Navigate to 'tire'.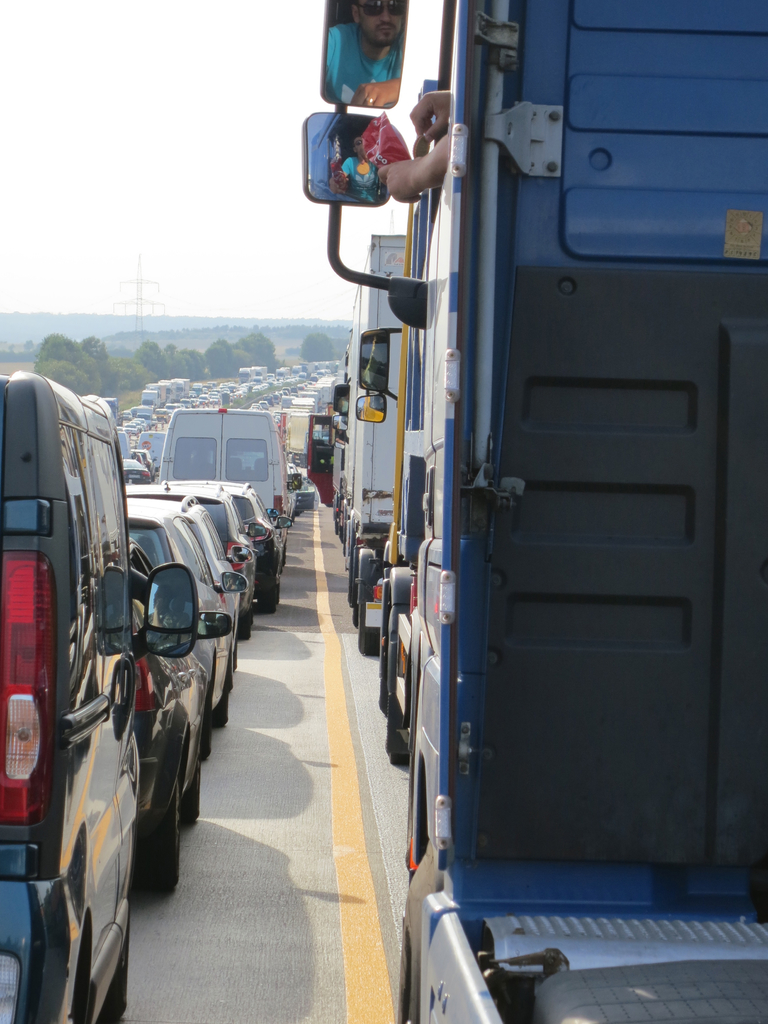
Navigation target: locate(175, 753, 202, 829).
